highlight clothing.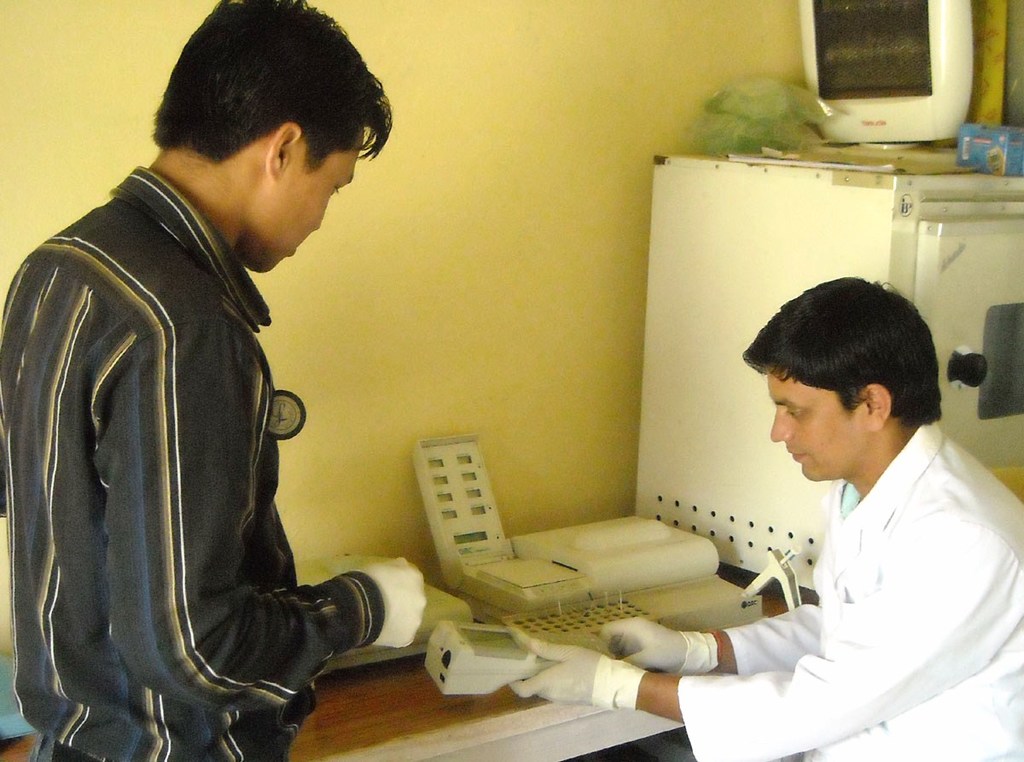
Highlighted region: box=[0, 174, 392, 761].
